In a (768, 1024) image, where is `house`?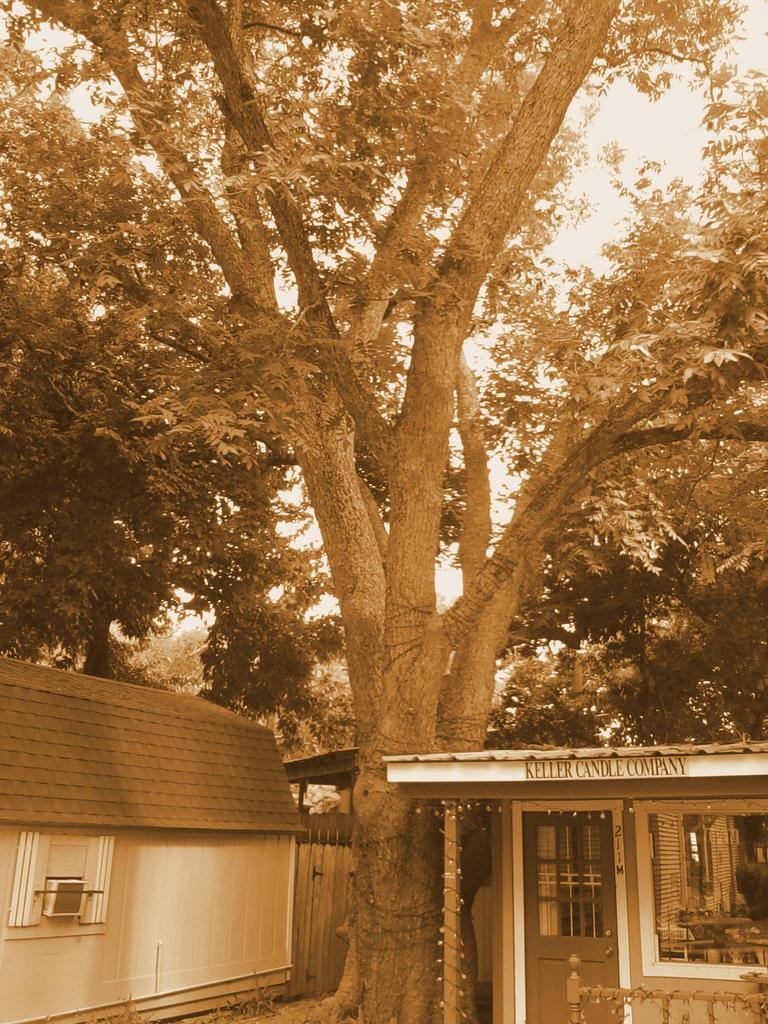
bbox=(12, 670, 326, 950).
